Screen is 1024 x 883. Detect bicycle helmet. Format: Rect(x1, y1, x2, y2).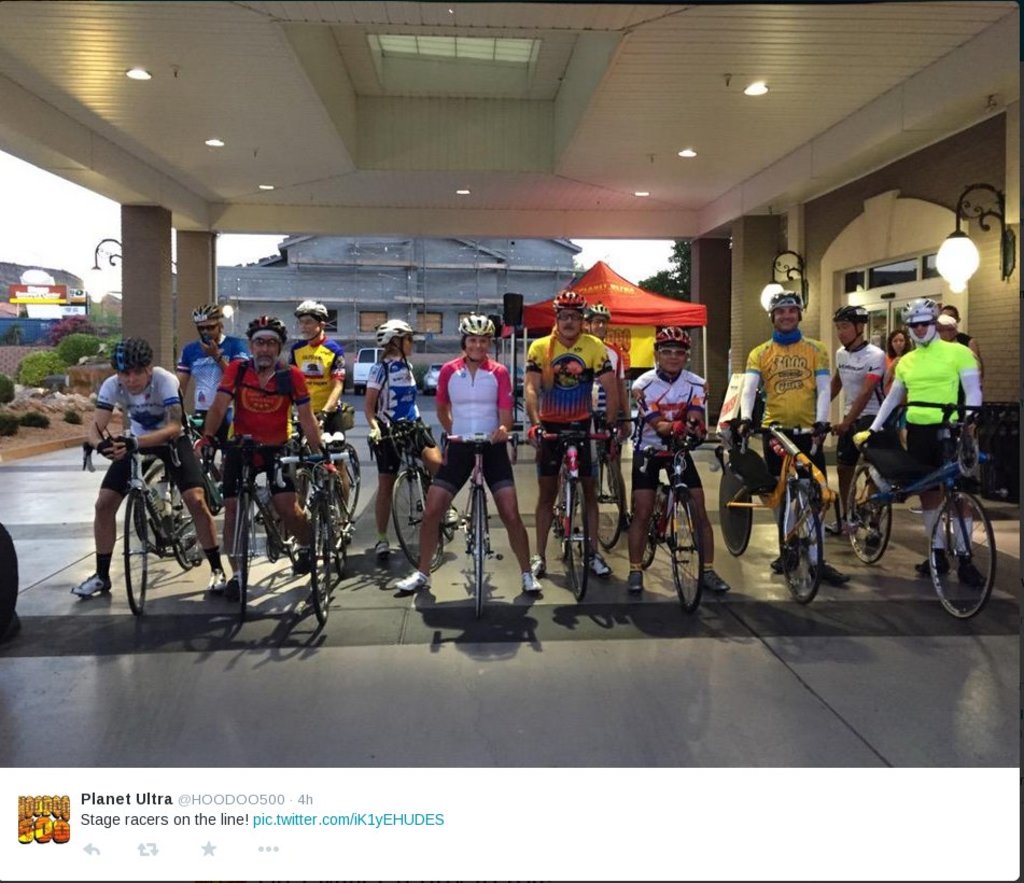
Rect(376, 323, 415, 339).
